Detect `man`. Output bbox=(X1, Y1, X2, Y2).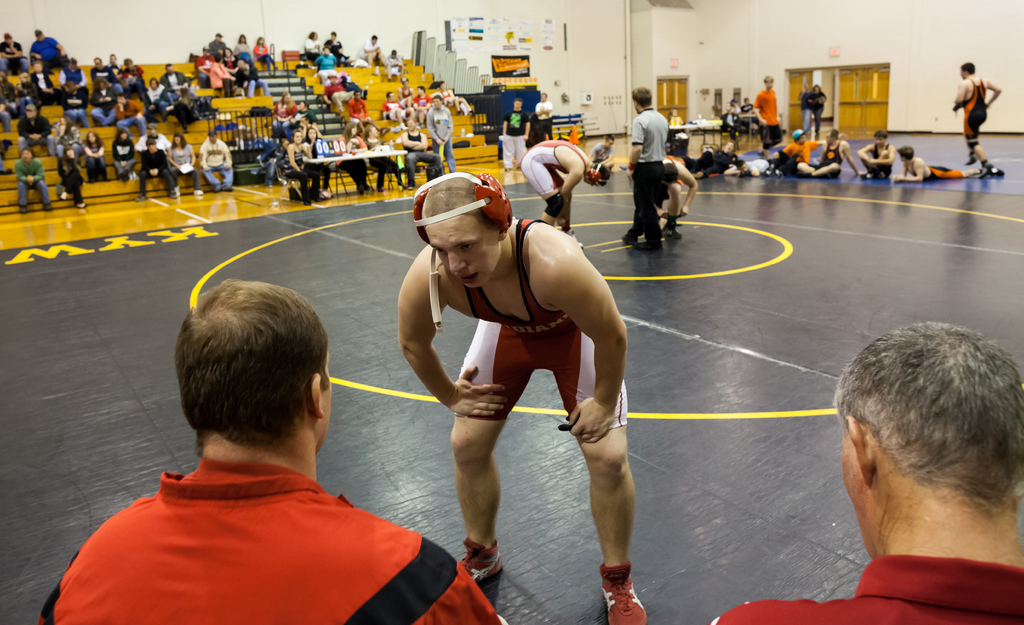
bbox=(535, 92, 556, 138).
